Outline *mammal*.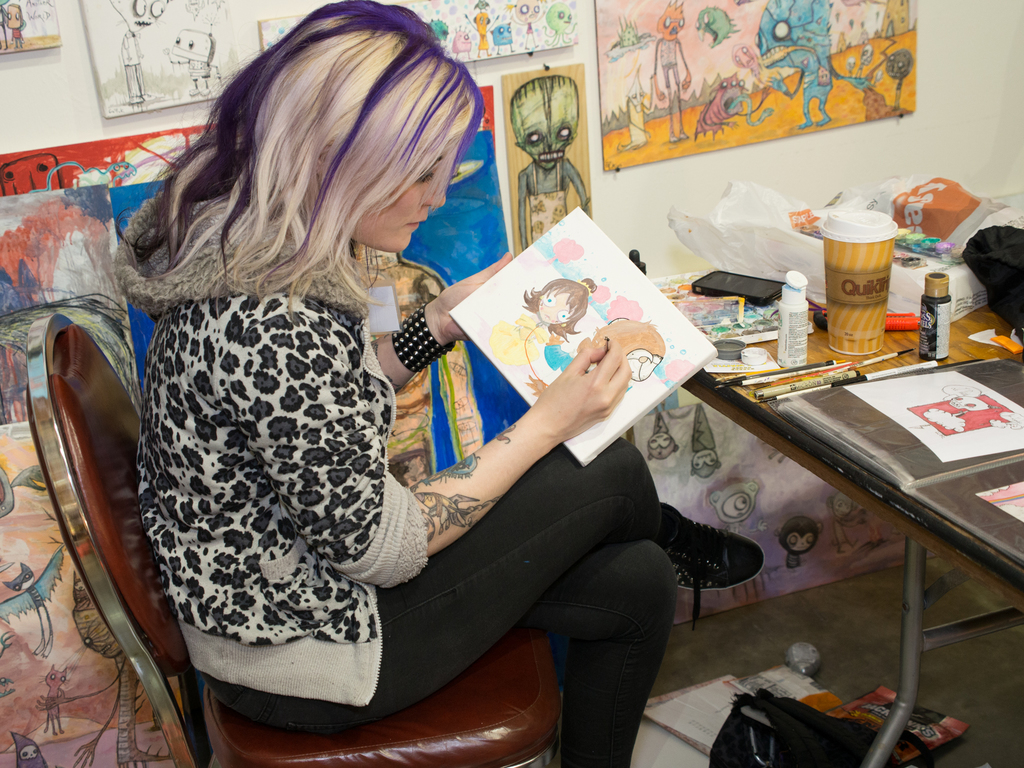
Outline: select_region(831, 57, 912, 119).
